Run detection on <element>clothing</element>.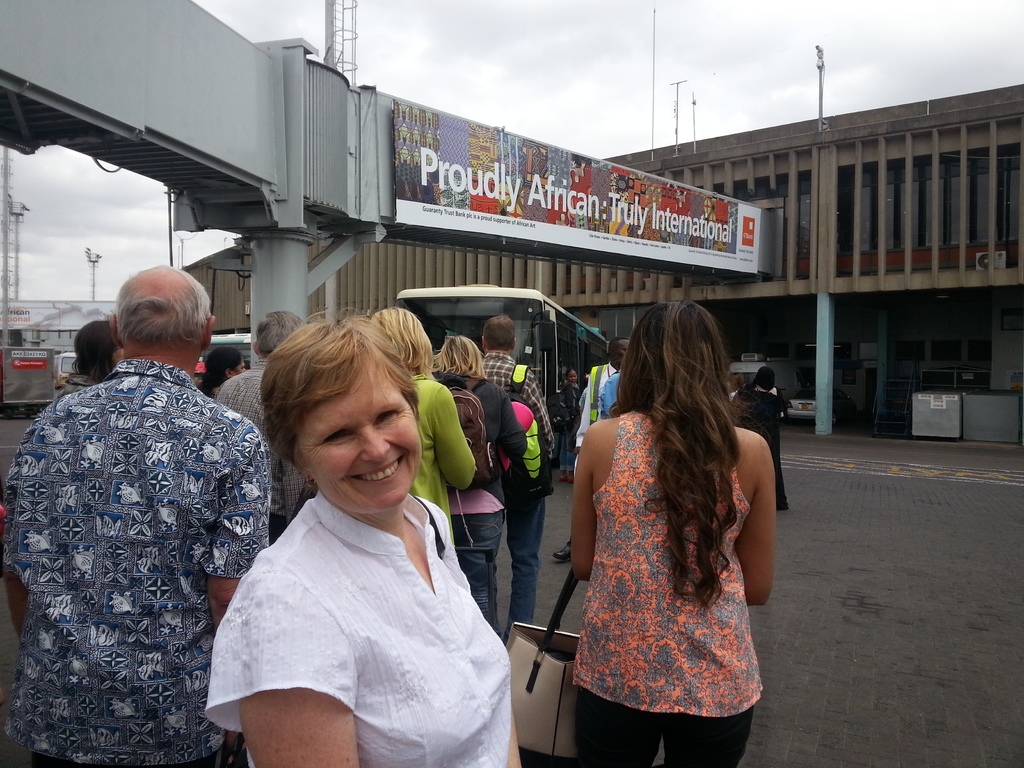
Result: x1=408, y1=374, x2=477, y2=522.
